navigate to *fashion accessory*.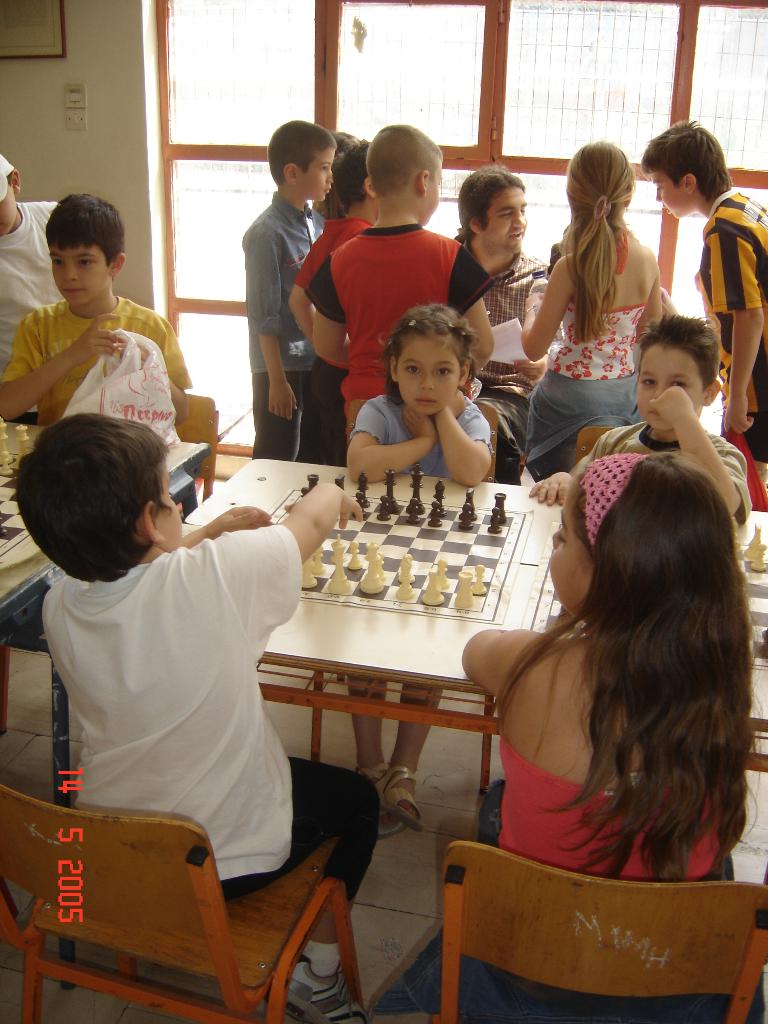
Navigation target: (left=589, top=192, right=614, bottom=223).
